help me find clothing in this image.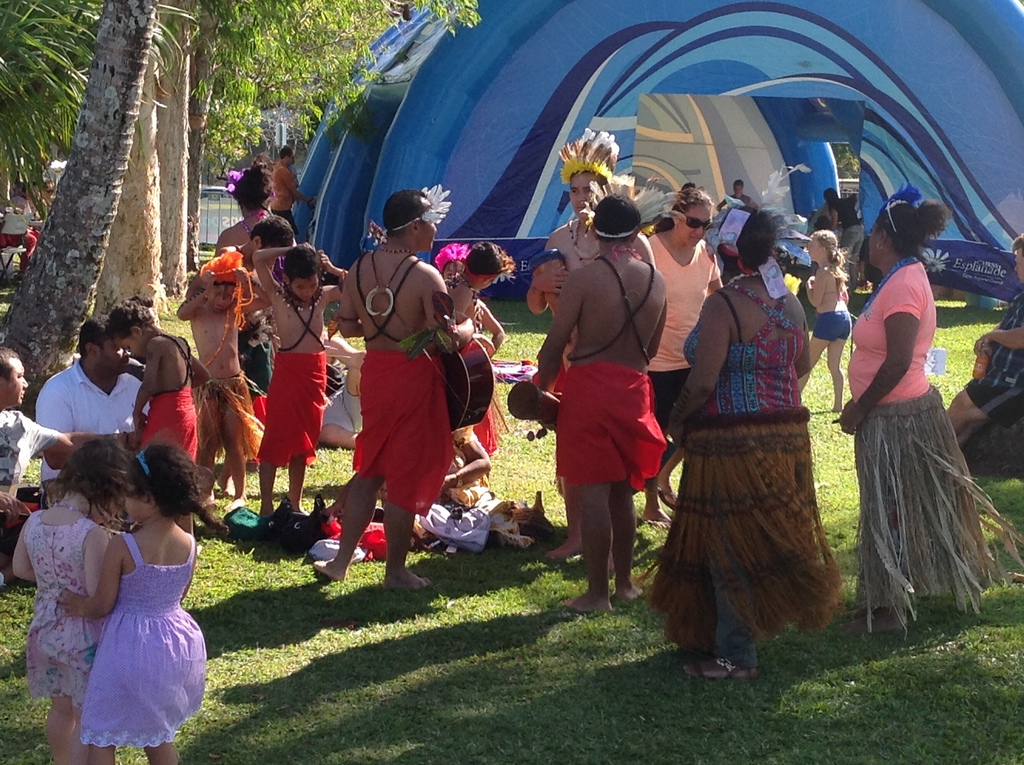
Found it: {"left": 268, "top": 153, "right": 303, "bottom": 240}.
